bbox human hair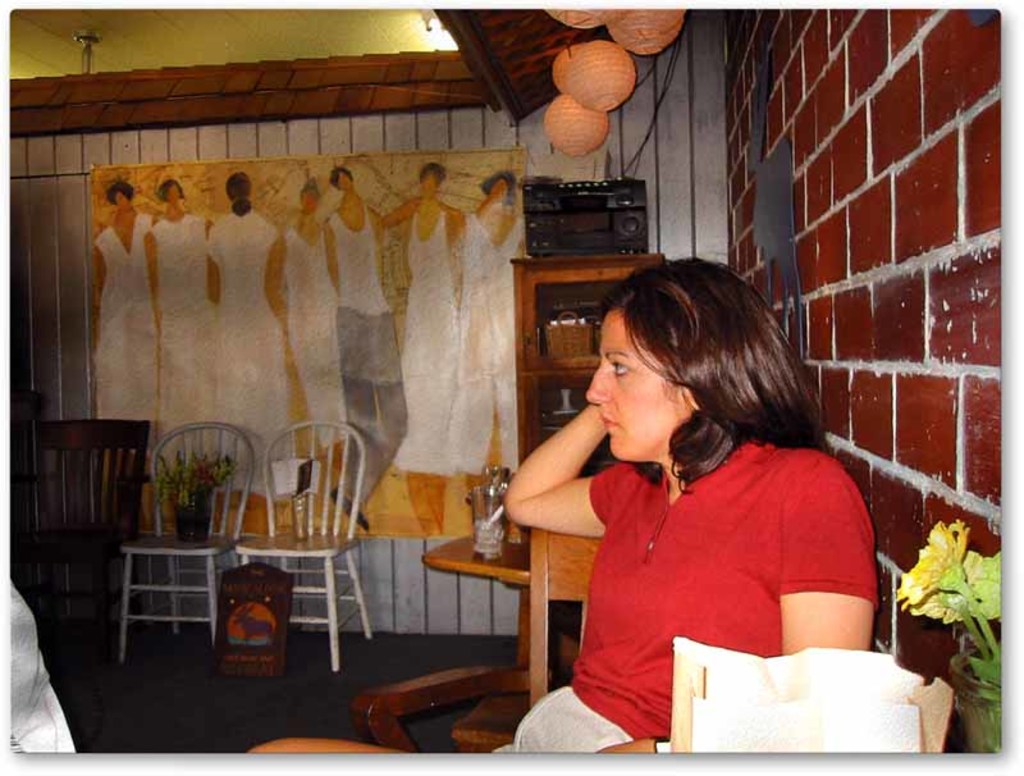
[326, 166, 355, 183]
